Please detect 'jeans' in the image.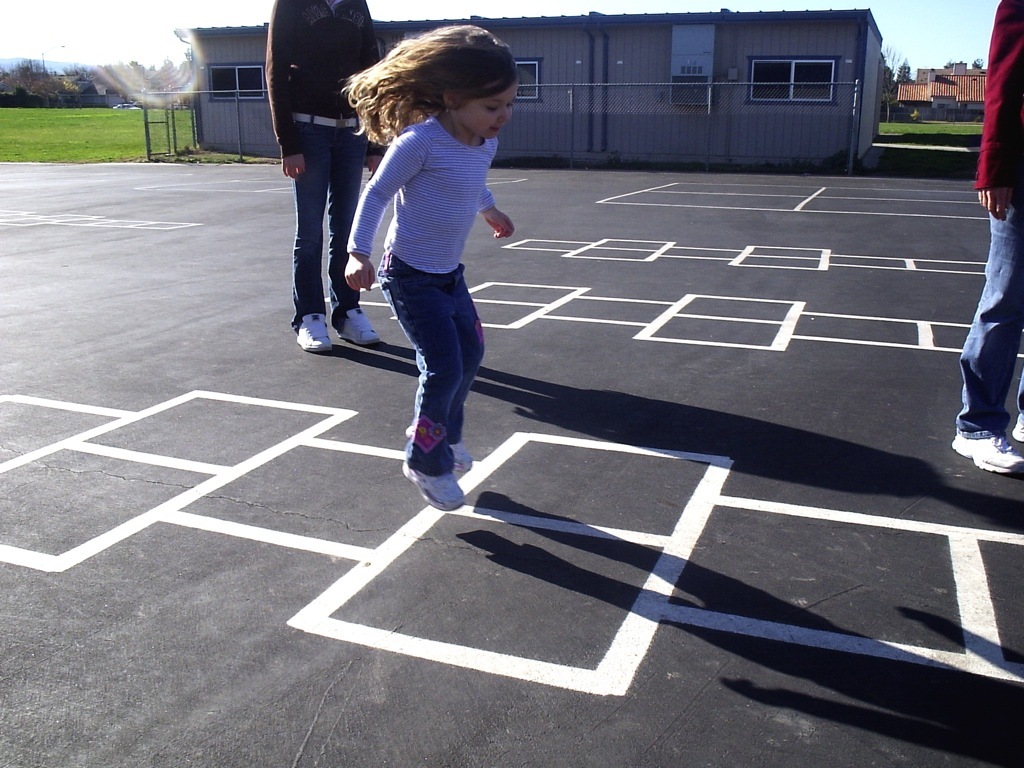
box(280, 114, 371, 353).
